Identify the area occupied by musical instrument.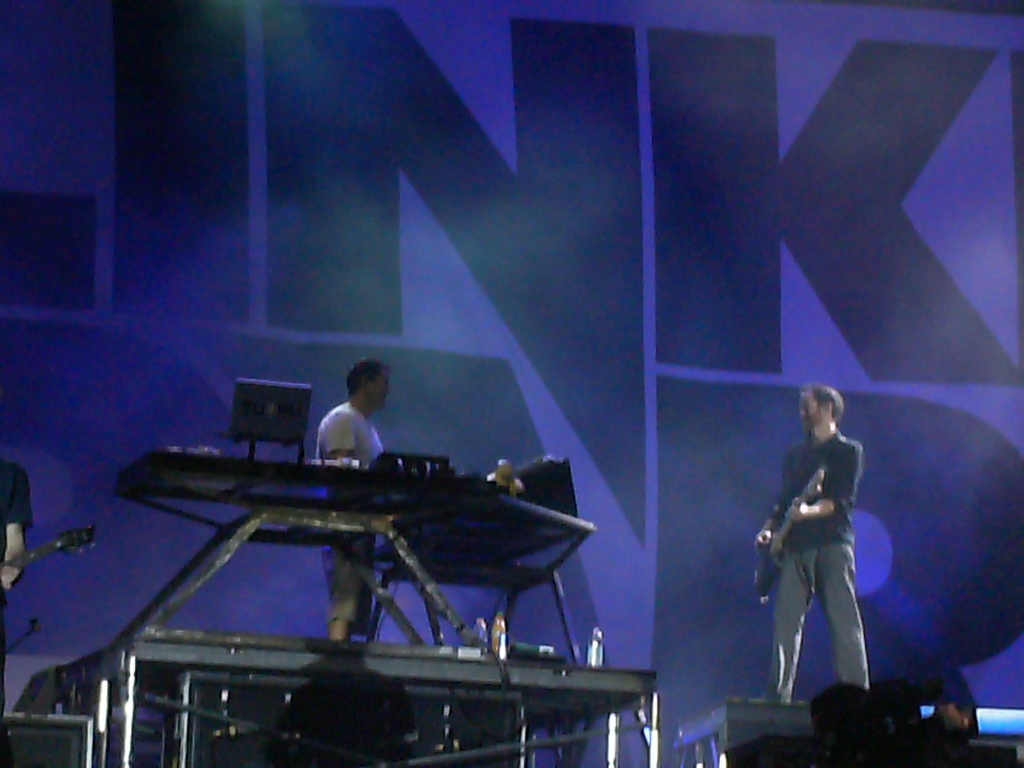
Area: box=[381, 452, 605, 658].
